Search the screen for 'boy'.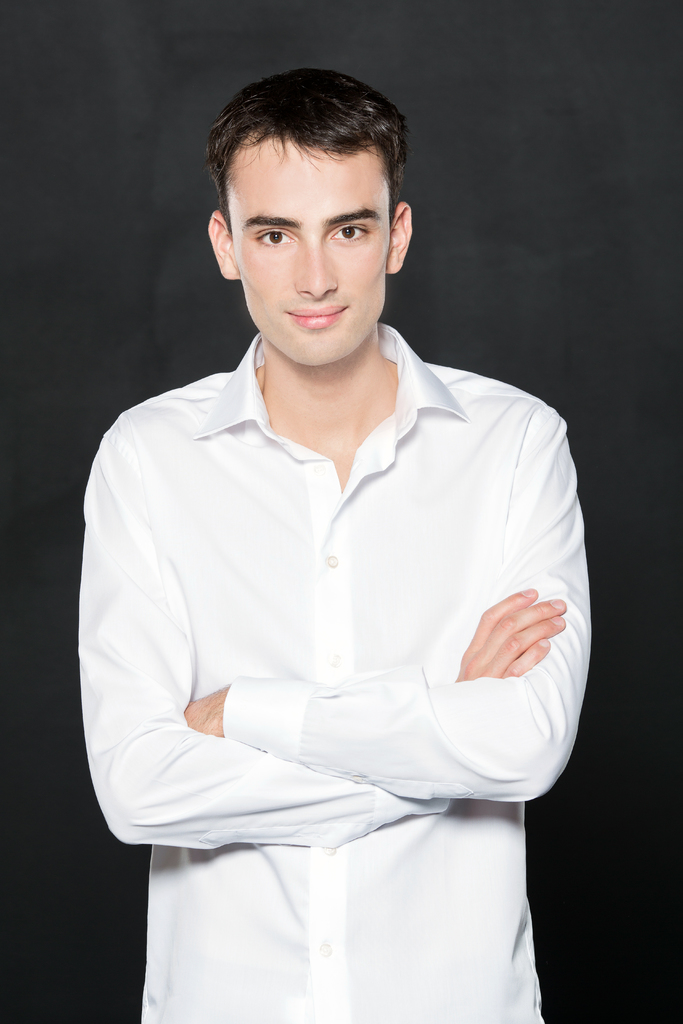
Found at (97,74,580,923).
